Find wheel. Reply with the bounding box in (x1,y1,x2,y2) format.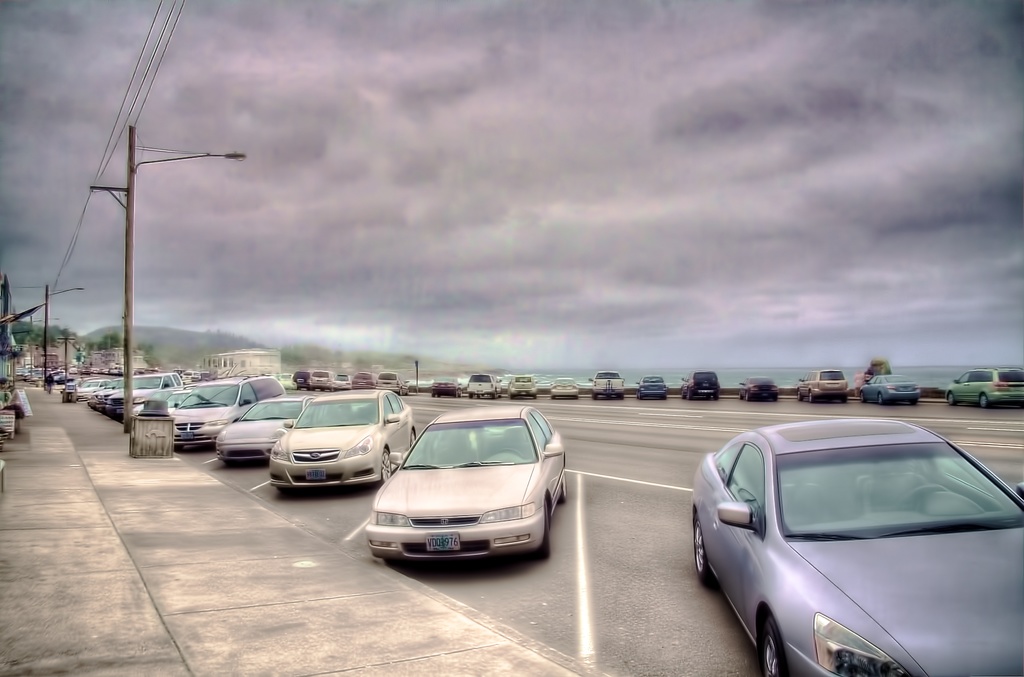
(575,393,582,400).
